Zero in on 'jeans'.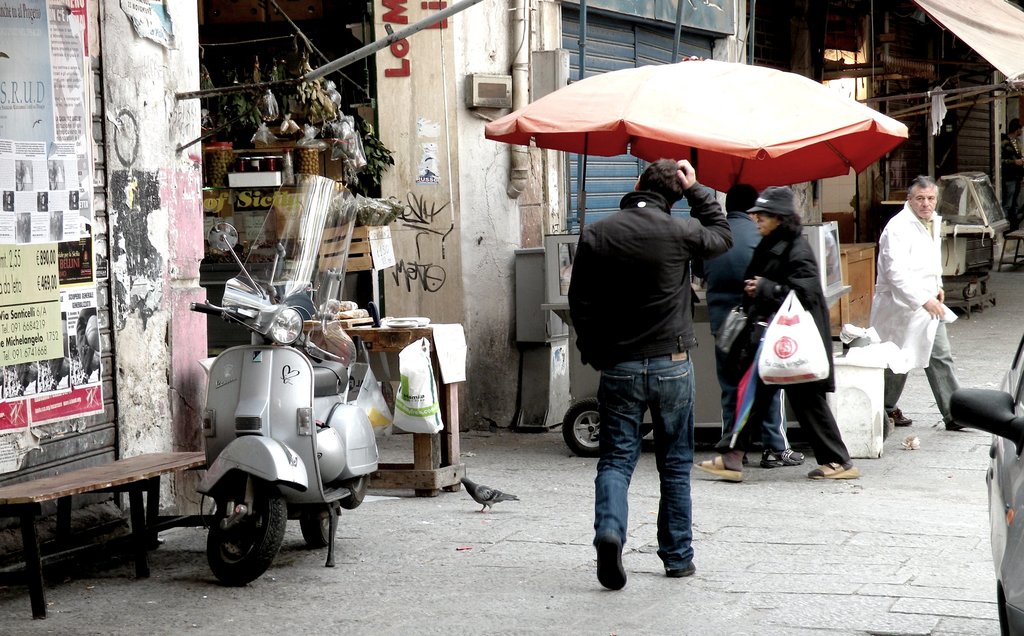
Zeroed in: BBox(592, 363, 714, 596).
